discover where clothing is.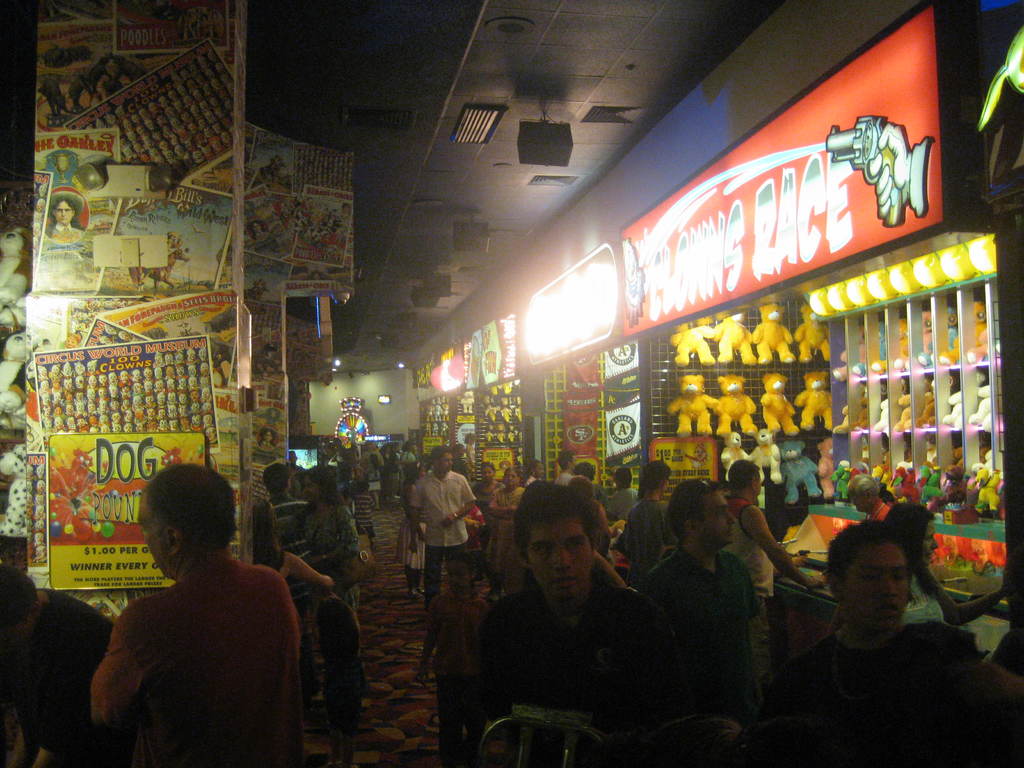
Discovered at detection(748, 495, 796, 602).
